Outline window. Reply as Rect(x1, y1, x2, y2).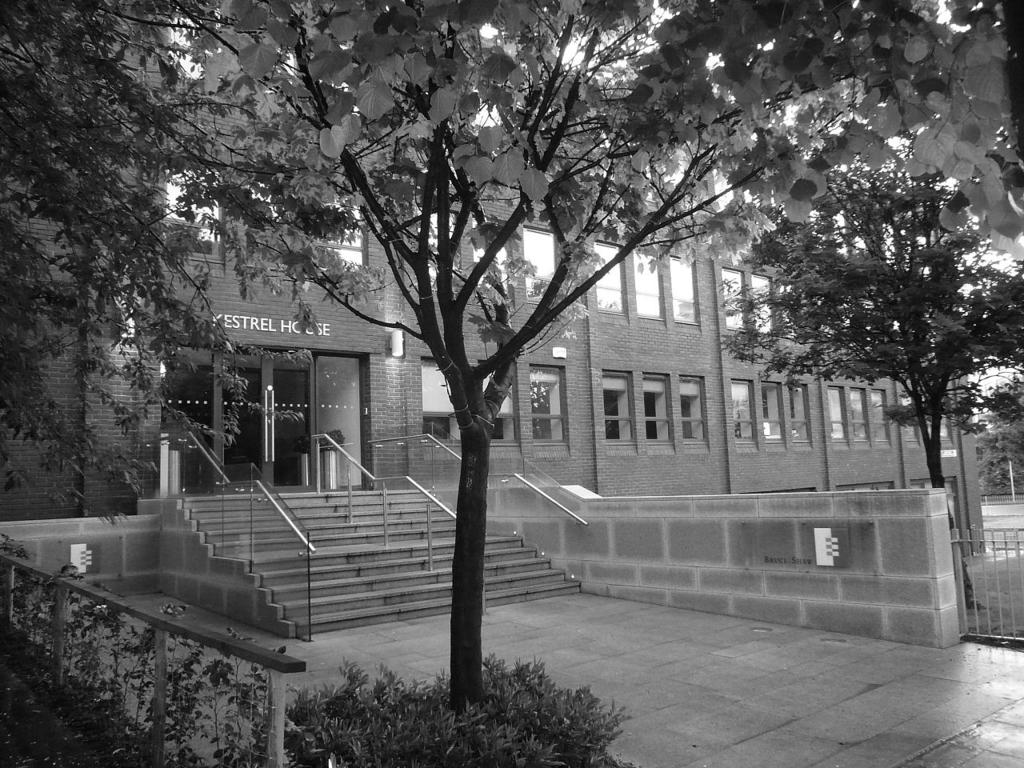
Rect(533, 363, 563, 446).
